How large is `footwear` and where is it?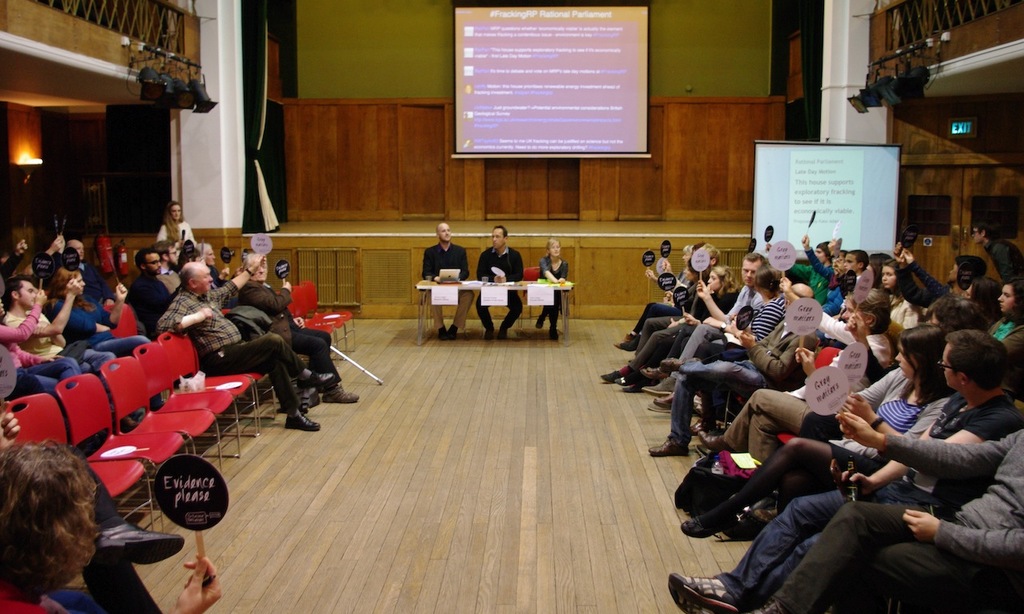
Bounding box: left=644, top=375, right=676, bottom=391.
